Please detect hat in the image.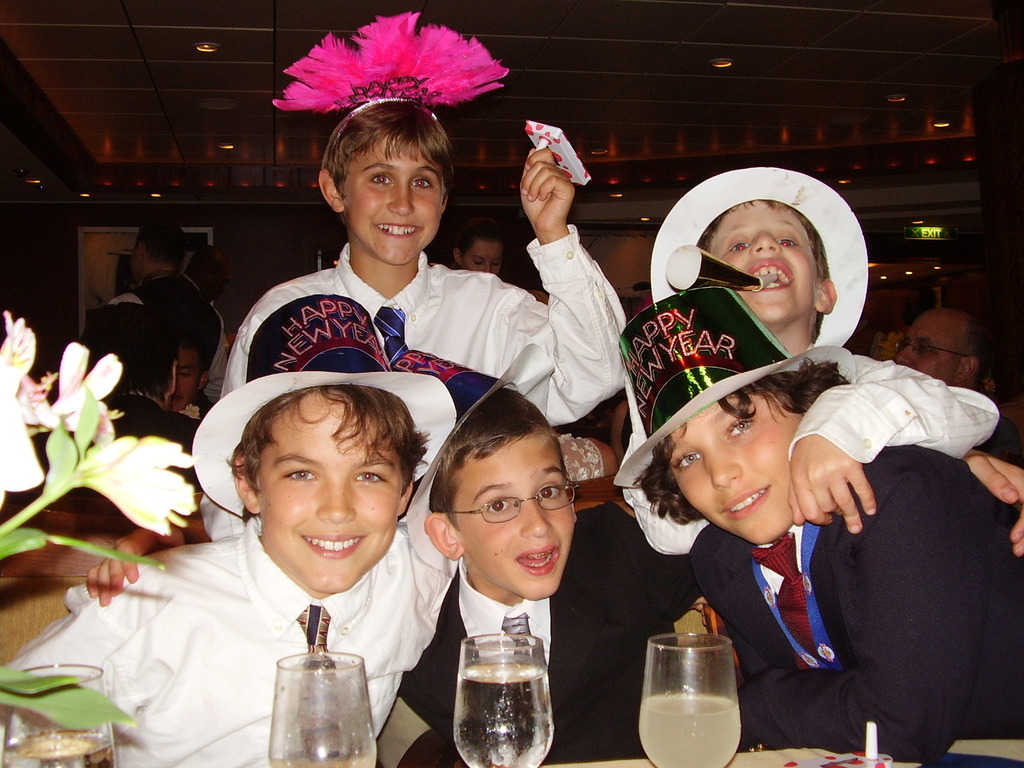
l=387, t=351, r=556, b=573.
